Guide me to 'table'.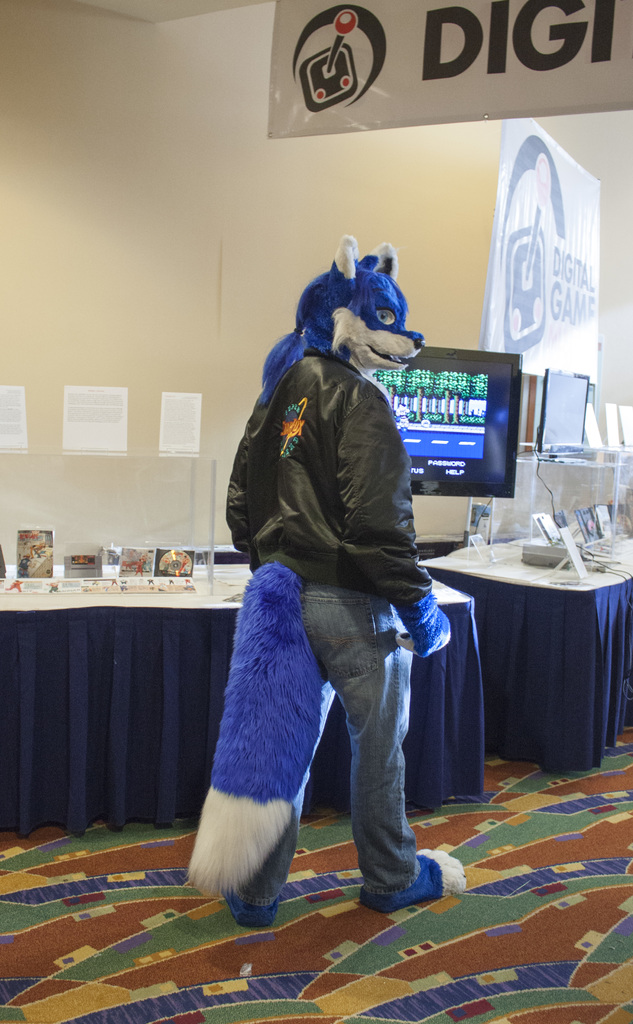
Guidance: detection(443, 525, 632, 794).
